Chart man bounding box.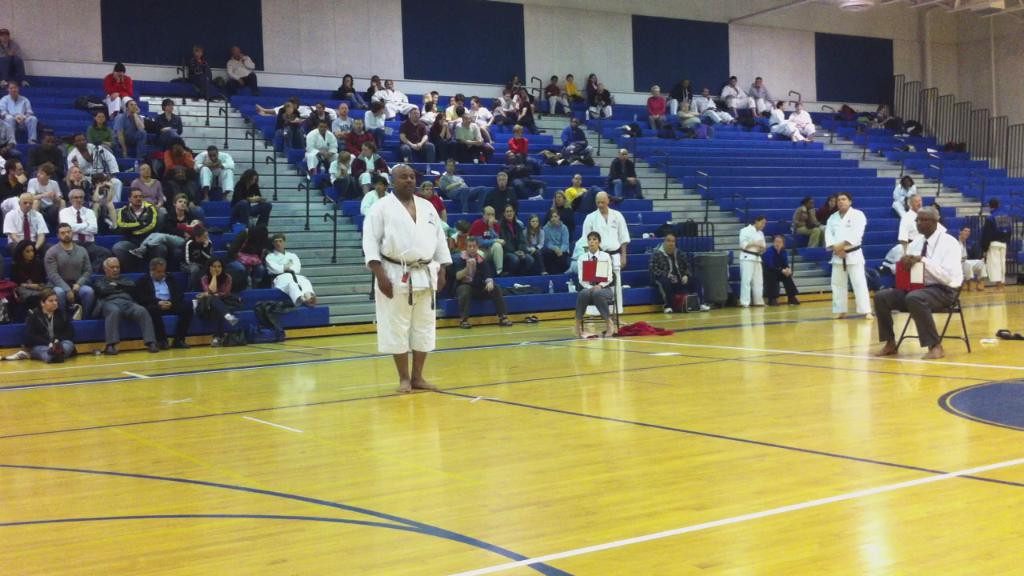
Charted: left=0, top=24, right=27, bottom=79.
